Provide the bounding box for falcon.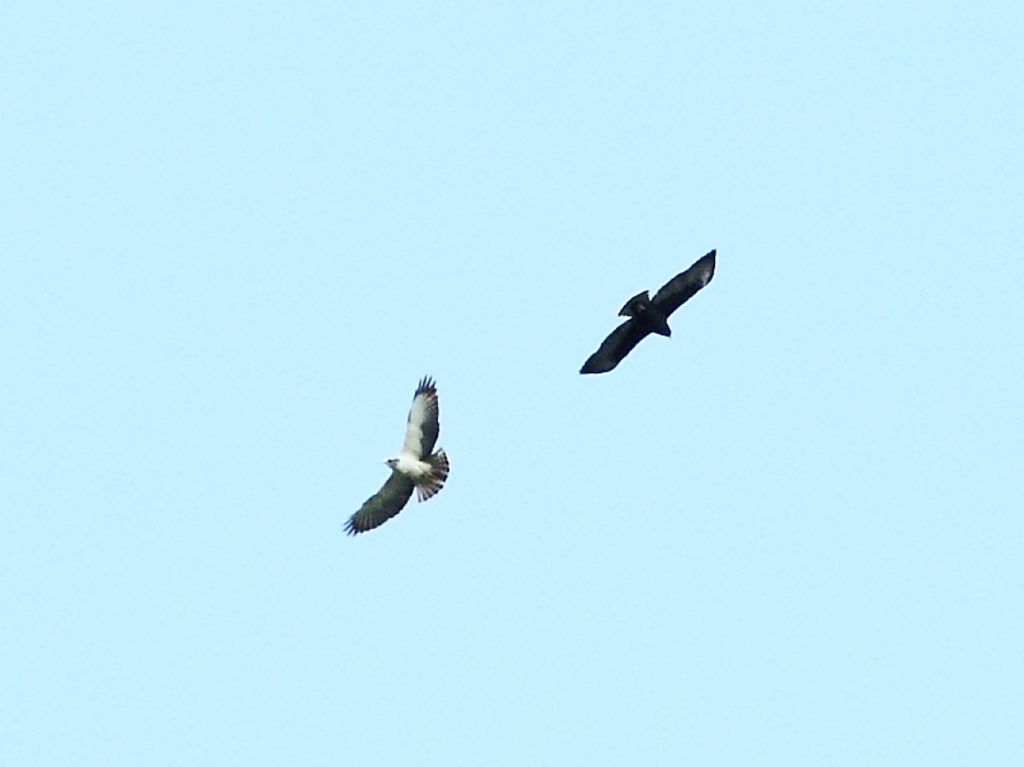
l=571, t=248, r=714, b=378.
